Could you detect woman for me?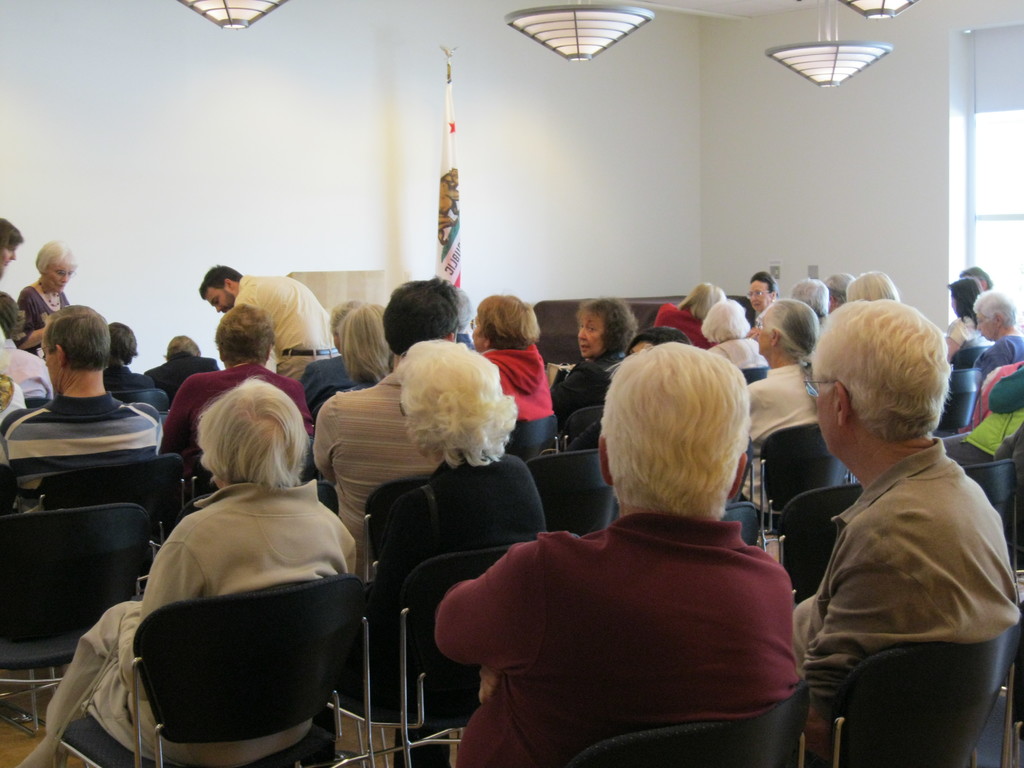
Detection result: box=[547, 296, 639, 429].
